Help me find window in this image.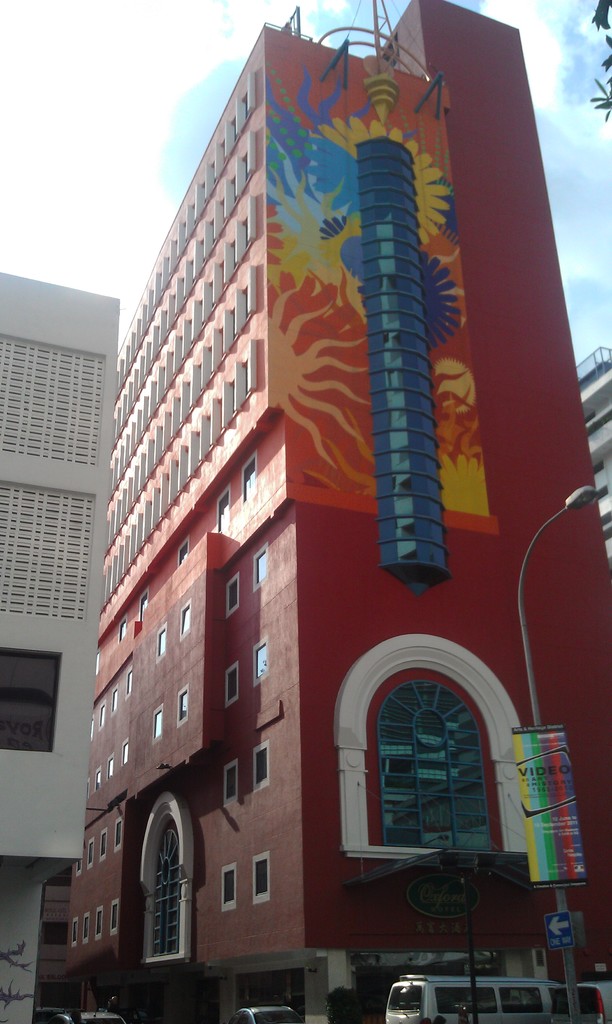
Found it: (216,491,232,536).
